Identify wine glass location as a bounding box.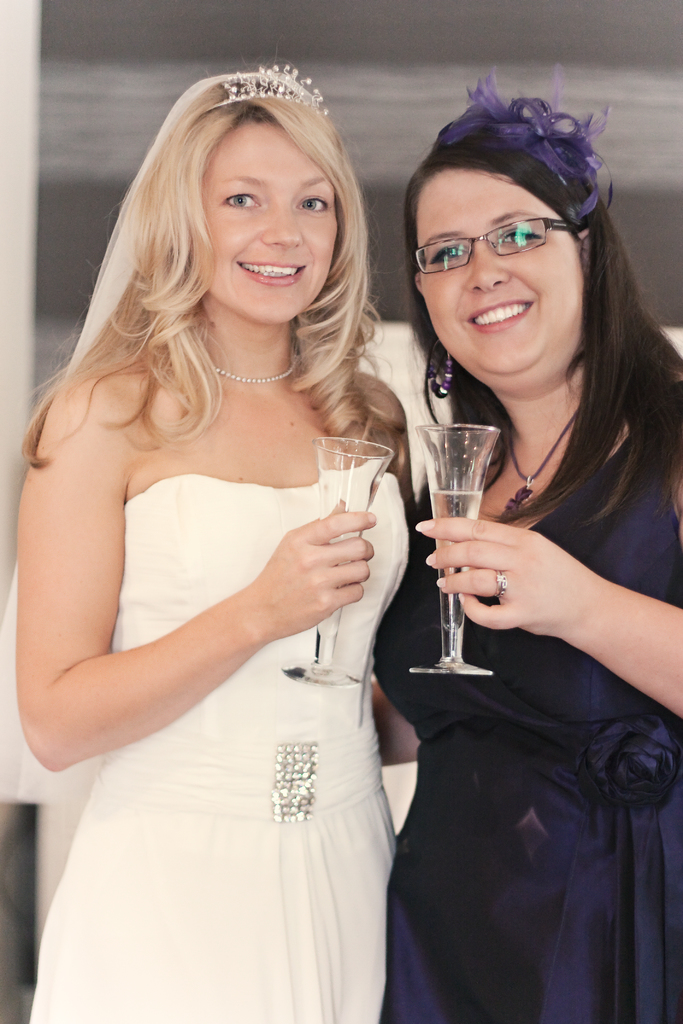
<box>418,422,498,675</box>.
